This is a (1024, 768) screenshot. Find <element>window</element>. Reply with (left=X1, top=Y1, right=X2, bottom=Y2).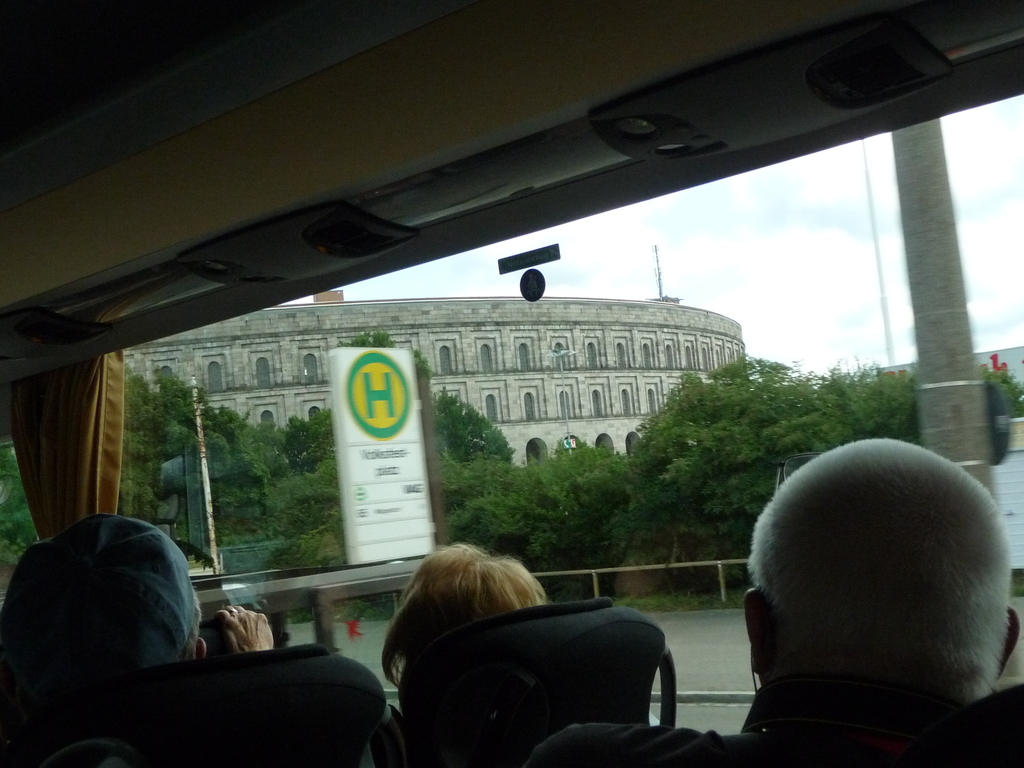
(left=198, top=351, right=231, bottom=399).
